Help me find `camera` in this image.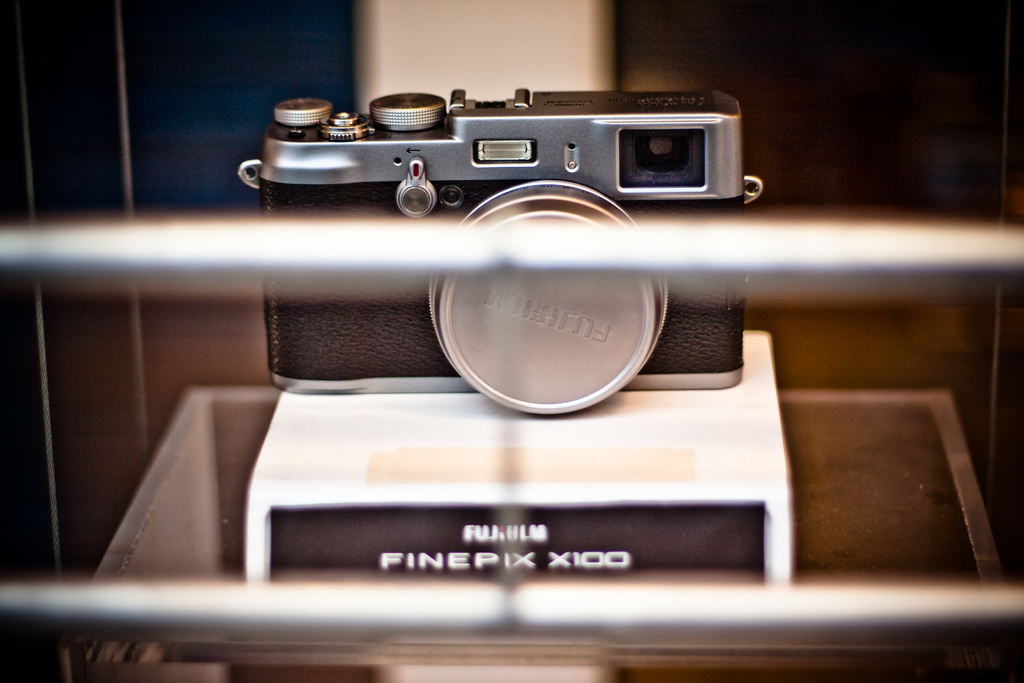
Found it: {"x1": 238, "y1": 89, "x2": 763, "y2": 415}.
